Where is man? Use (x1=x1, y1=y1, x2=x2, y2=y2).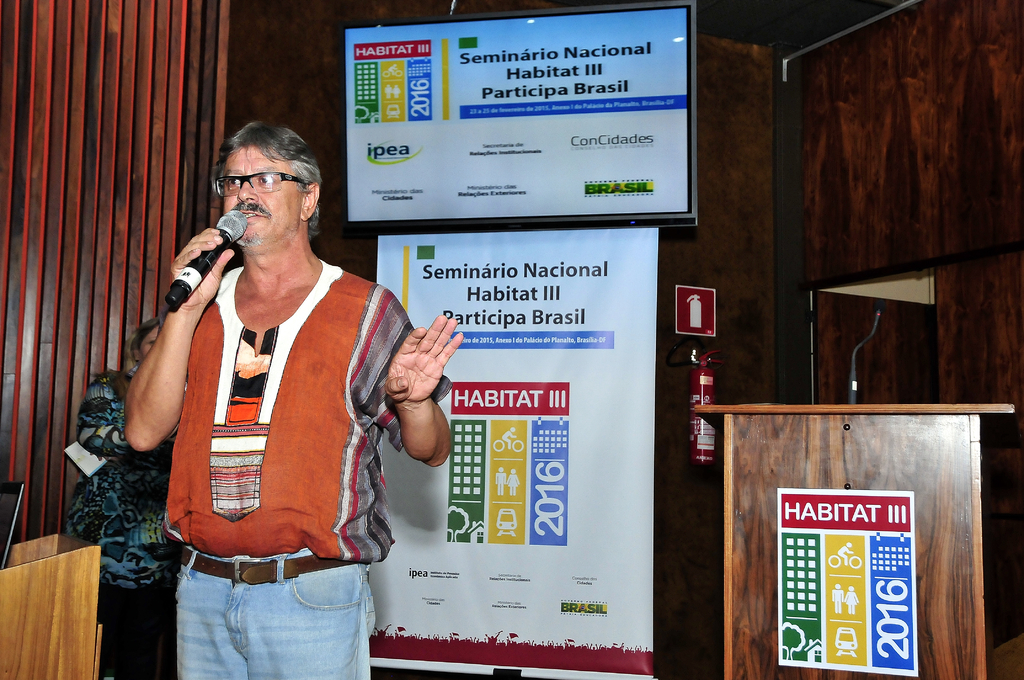
(x1=829, y1=580, x2=844, y2=611).
